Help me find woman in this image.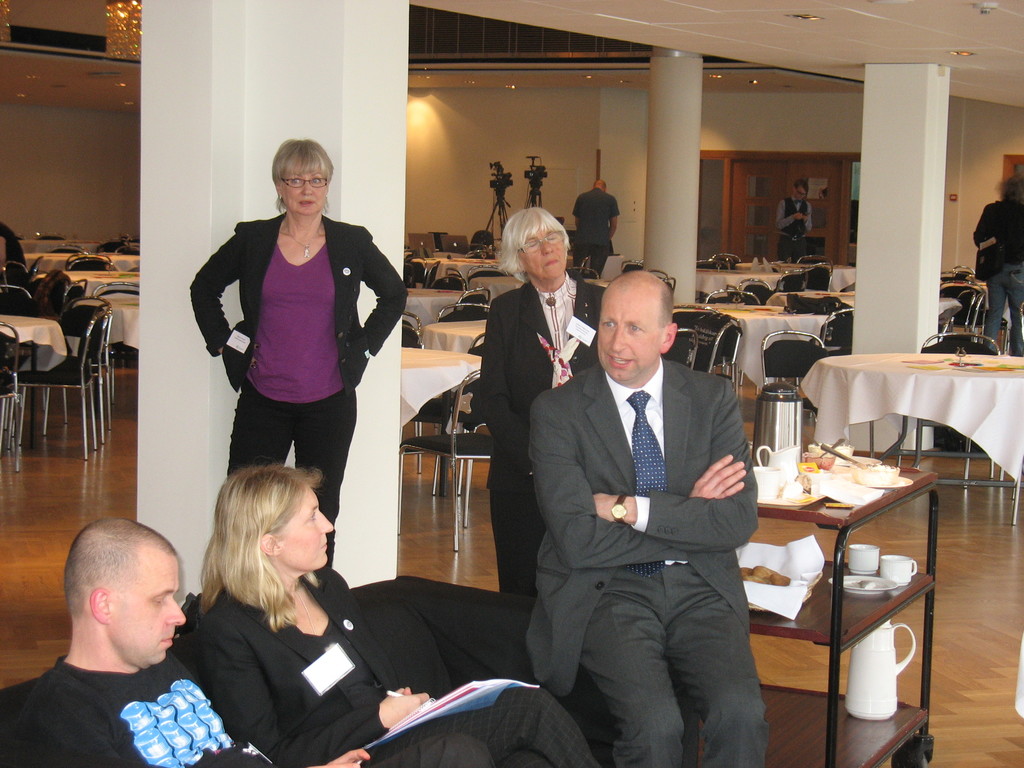
Found it: rect(182, 457, 610, 767).
